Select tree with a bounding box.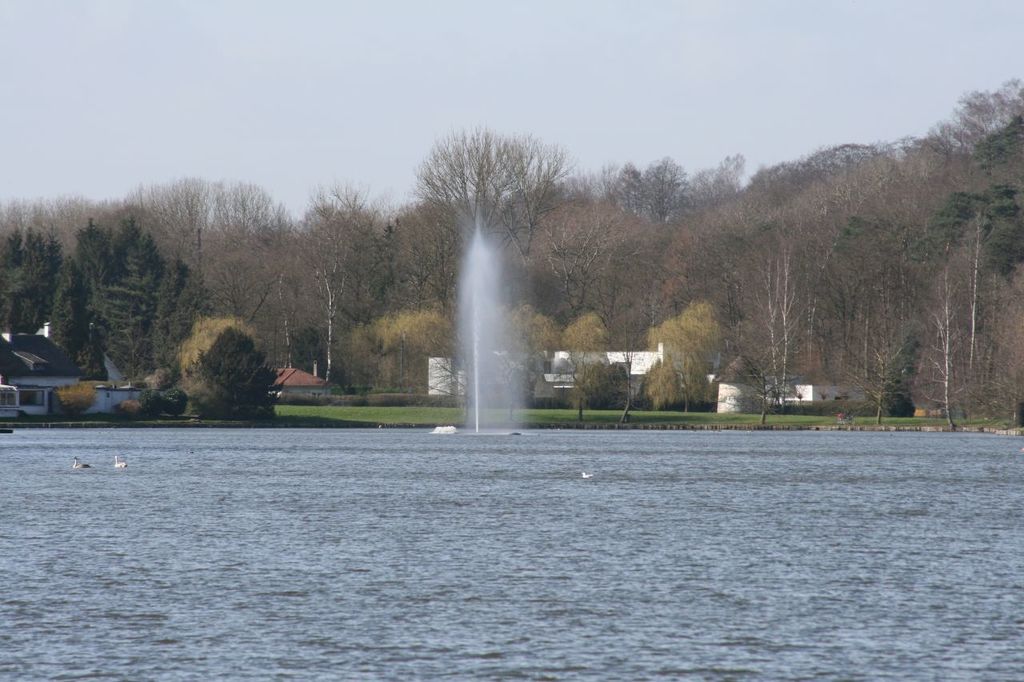
detection(389, 191, 528, 394).
